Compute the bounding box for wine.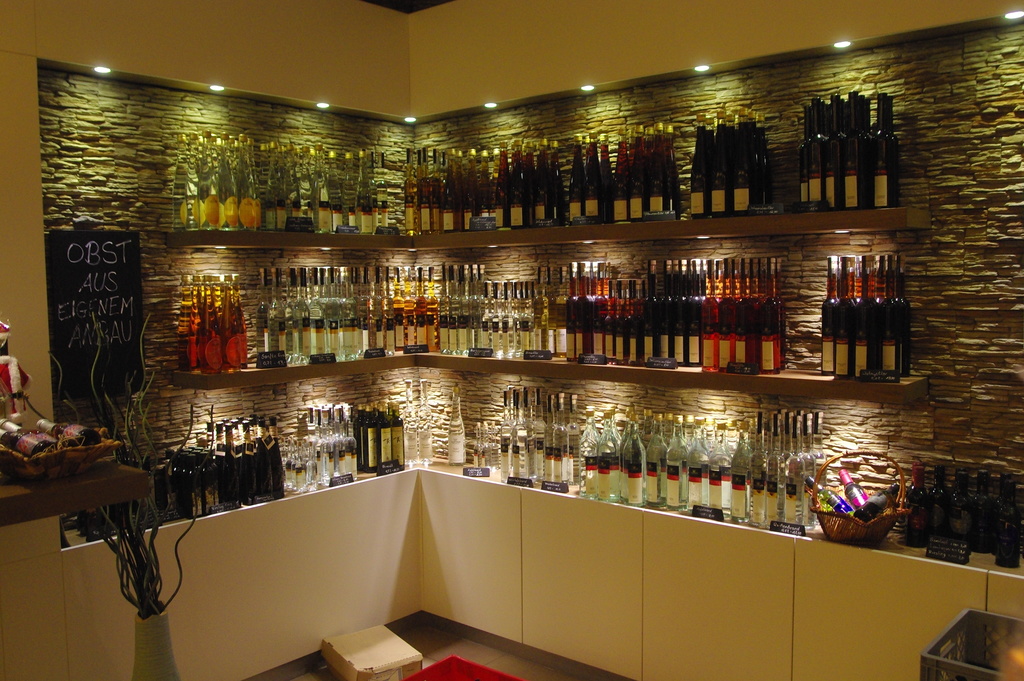
select_region(861, 485, 893, 520).
